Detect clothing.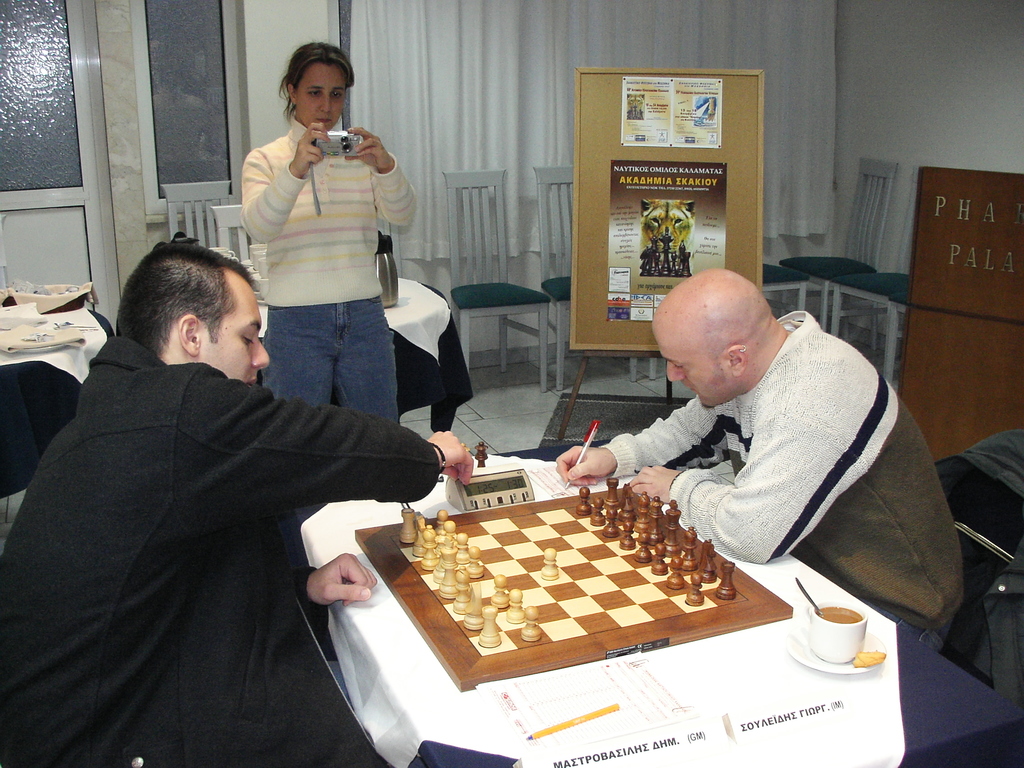
Detected at (236,97,404,441).
